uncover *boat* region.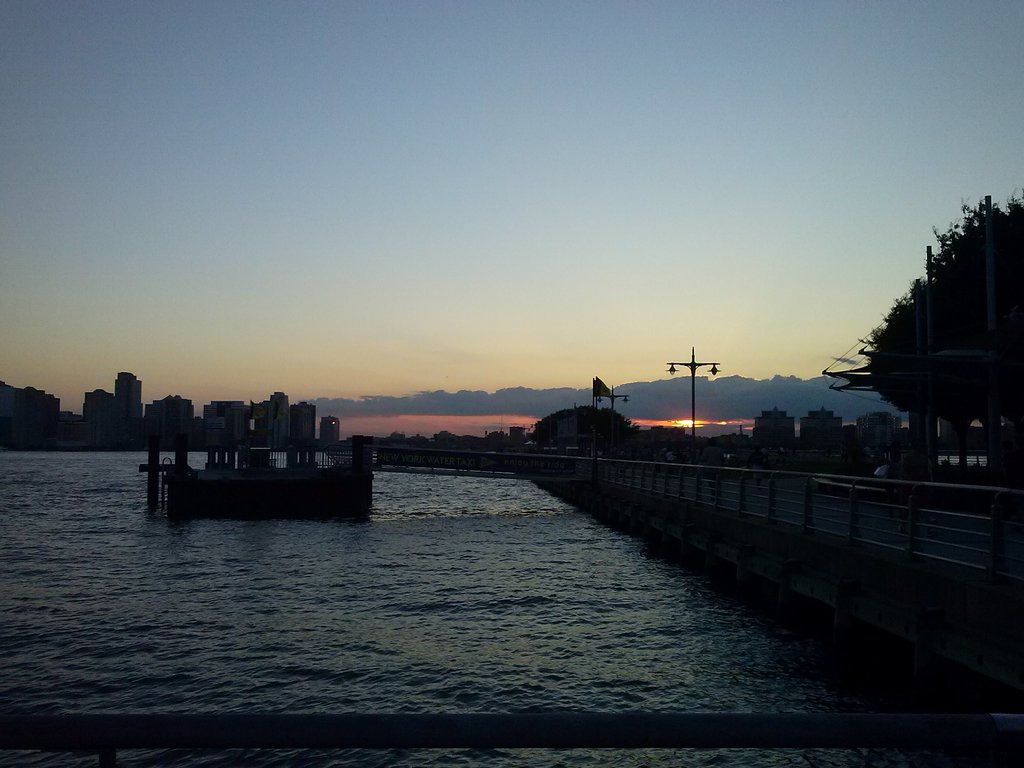
Uncovered: (x1=138, y1=396, x2=361, y2=495).
